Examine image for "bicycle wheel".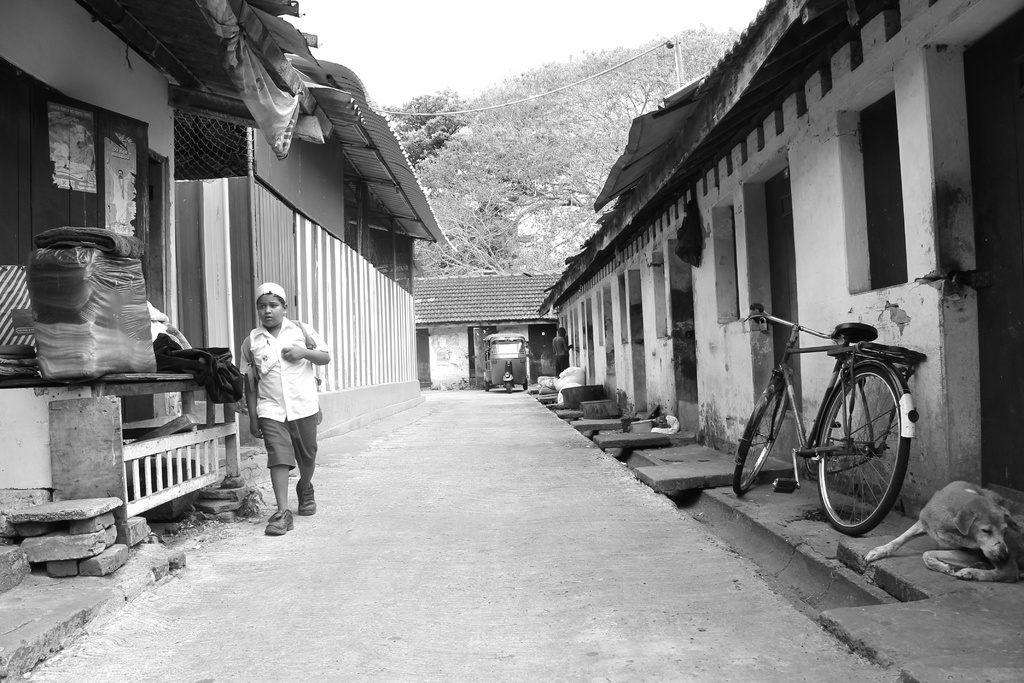
Examination result: box(732, 381, 787, 497).
